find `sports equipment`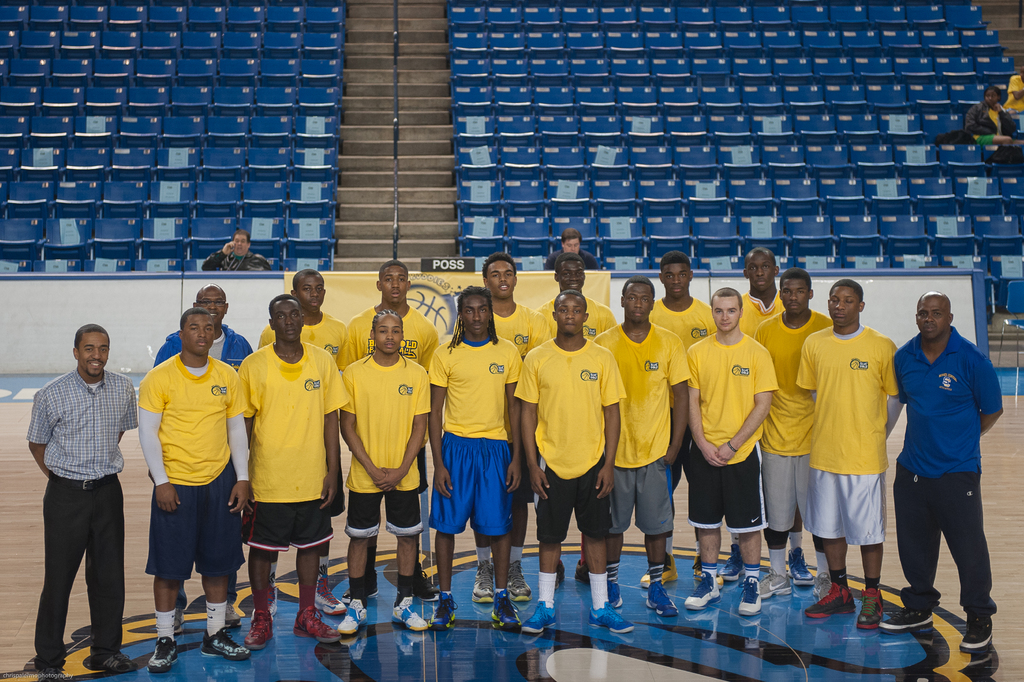
<box>522,599,556,630</box>
